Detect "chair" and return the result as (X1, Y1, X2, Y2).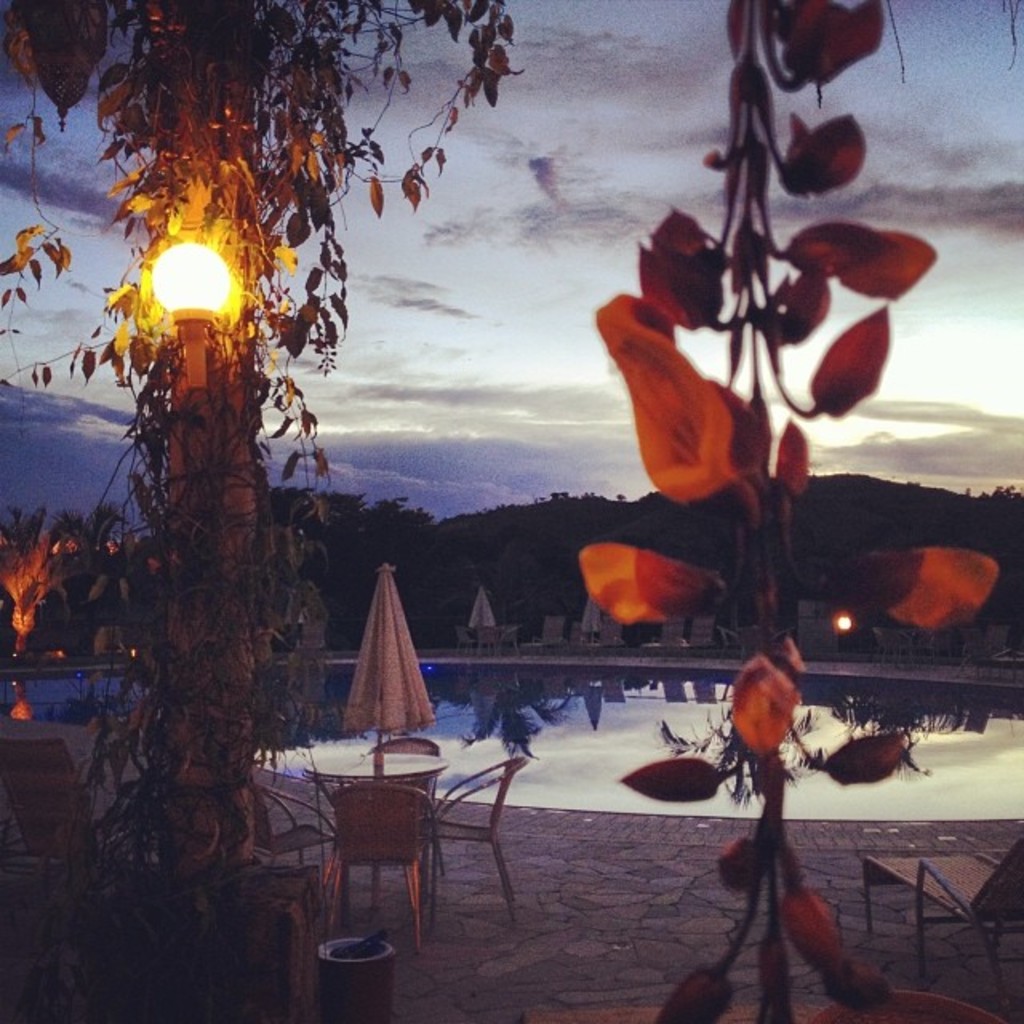
(858, 835, 1022, 1011).
